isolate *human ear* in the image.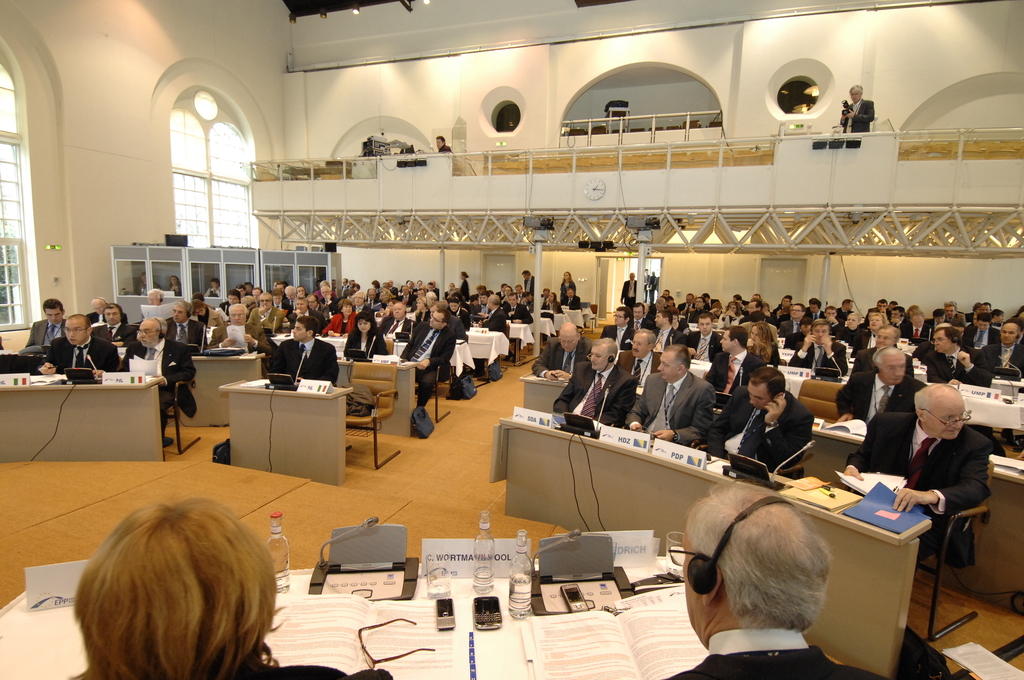
Isolated region: 733,337,739,345.
